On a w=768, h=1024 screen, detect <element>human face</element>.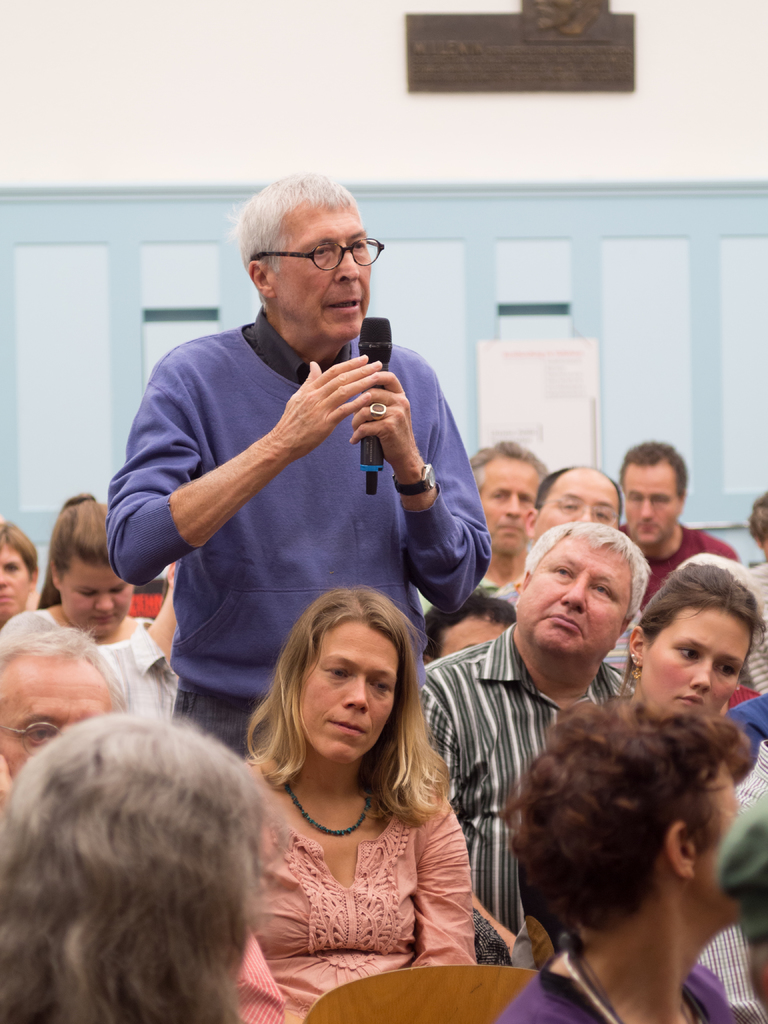
pyautogui.locateOnScreen(532, 464, 621, 547).
